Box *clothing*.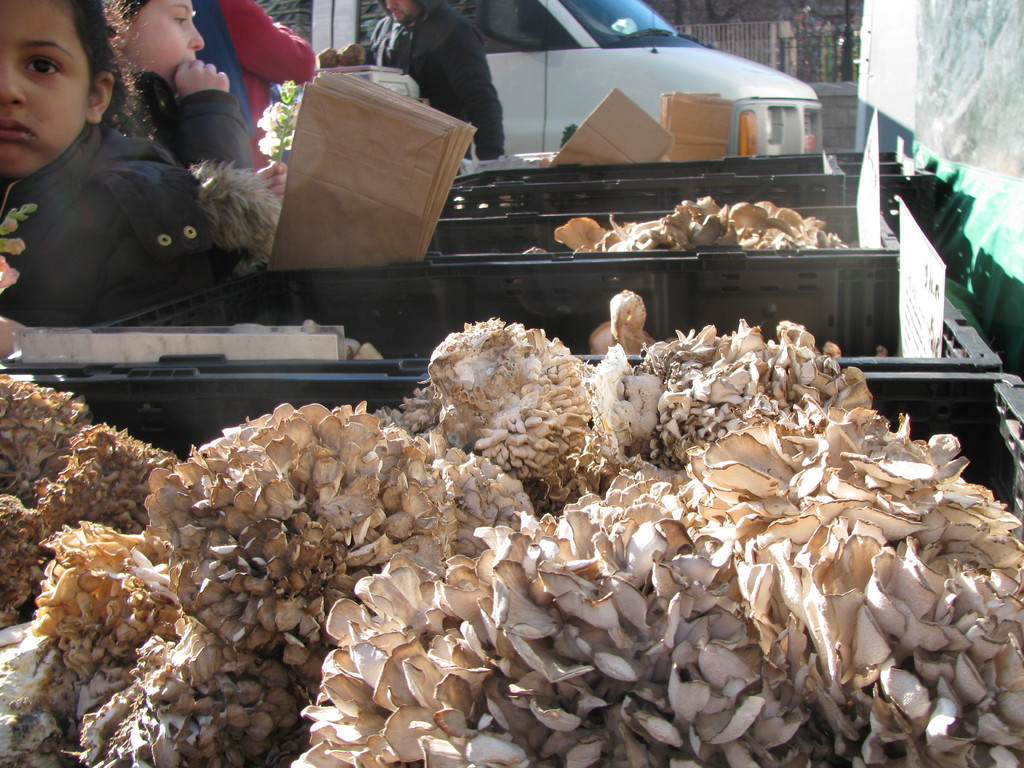
[0,117,247,332].
